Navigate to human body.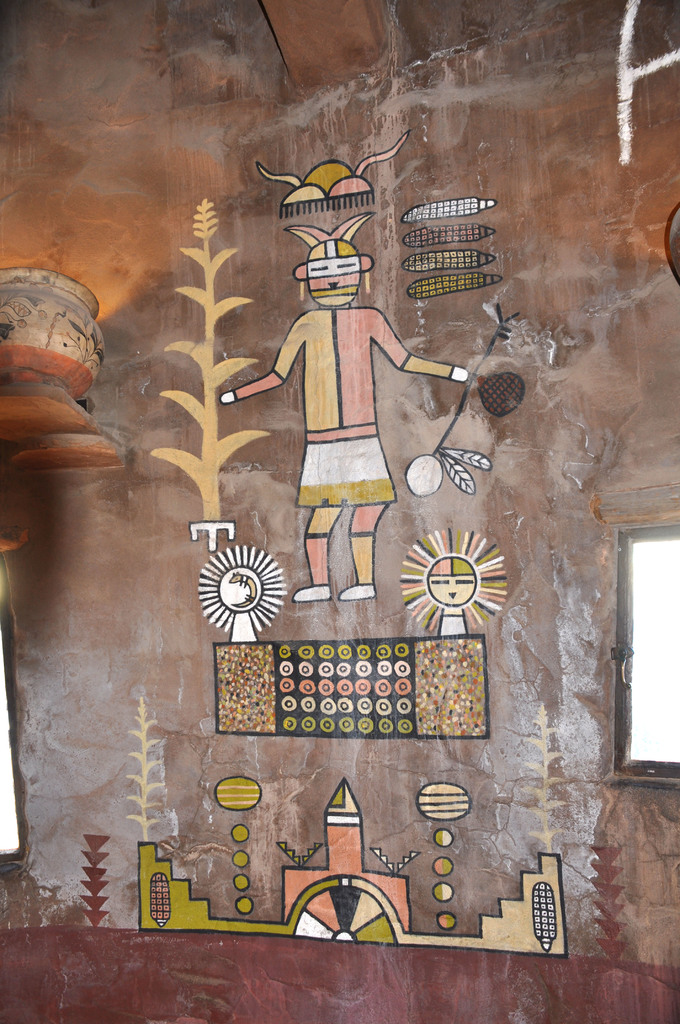
Navigation target: BBox(225, 257, 479, 596).
